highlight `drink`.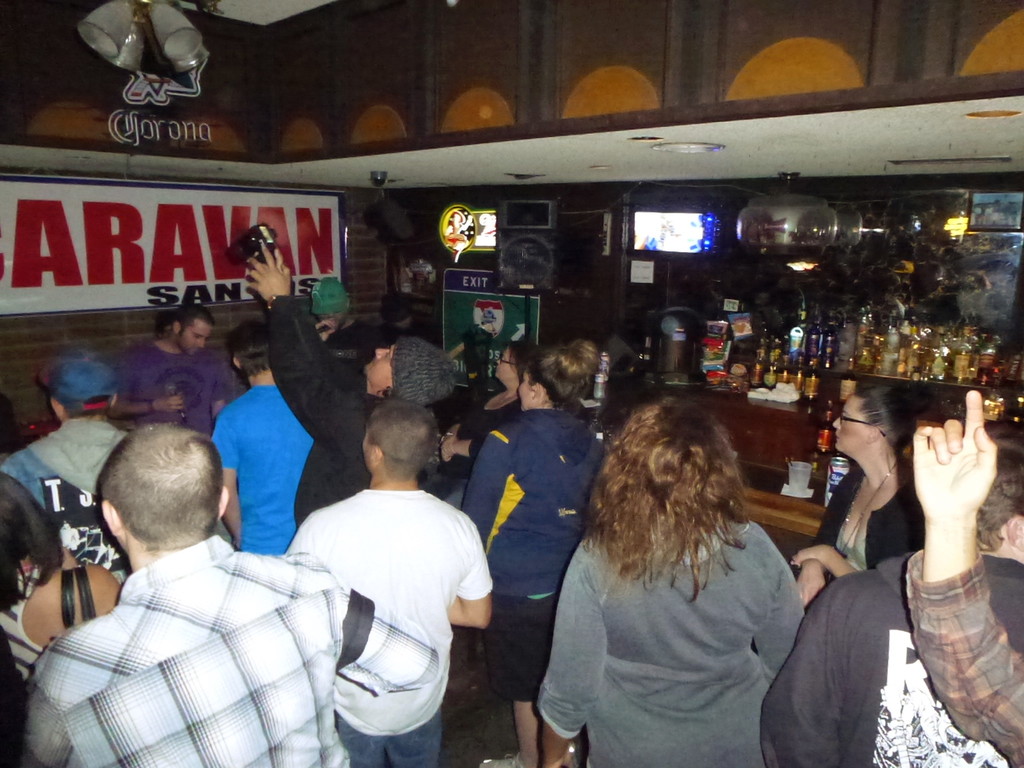
Highlighted region: 816, 399, 835, 451.
